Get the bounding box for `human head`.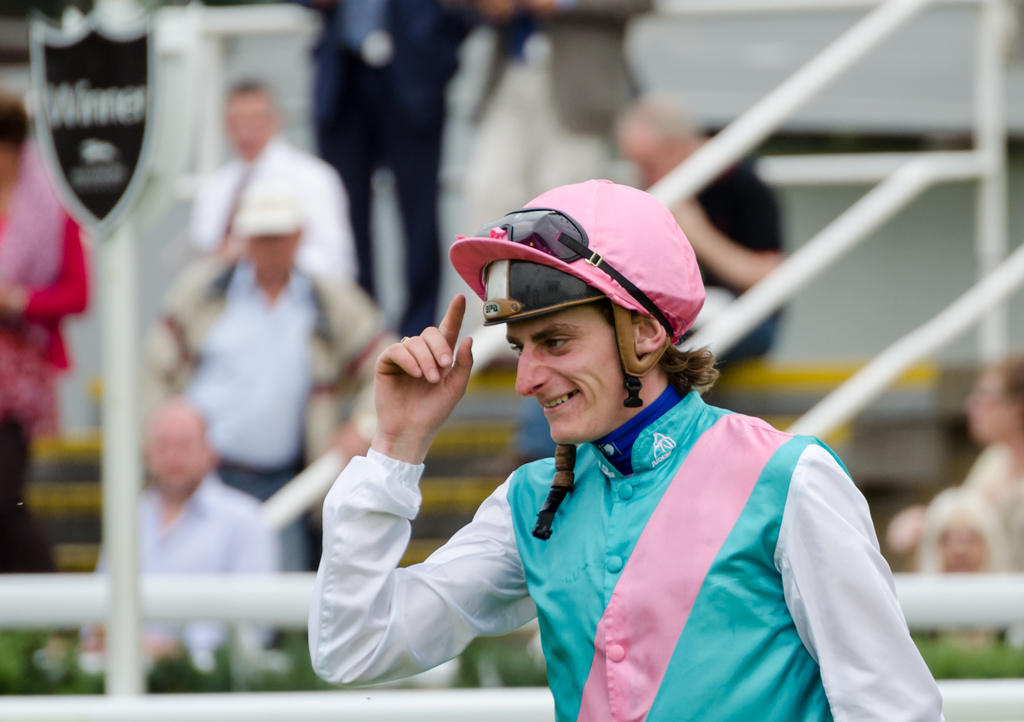
0, 100, 30, 180.
